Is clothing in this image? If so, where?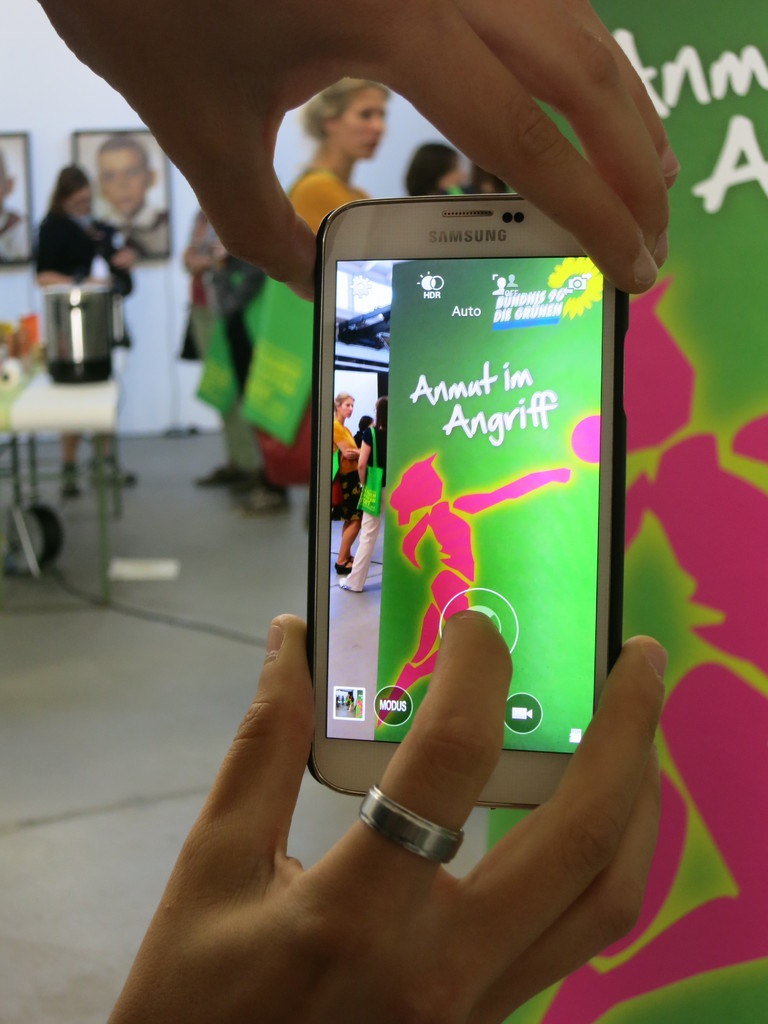
Yes, at x1=31, y1=188, x2=132, y2=314.
